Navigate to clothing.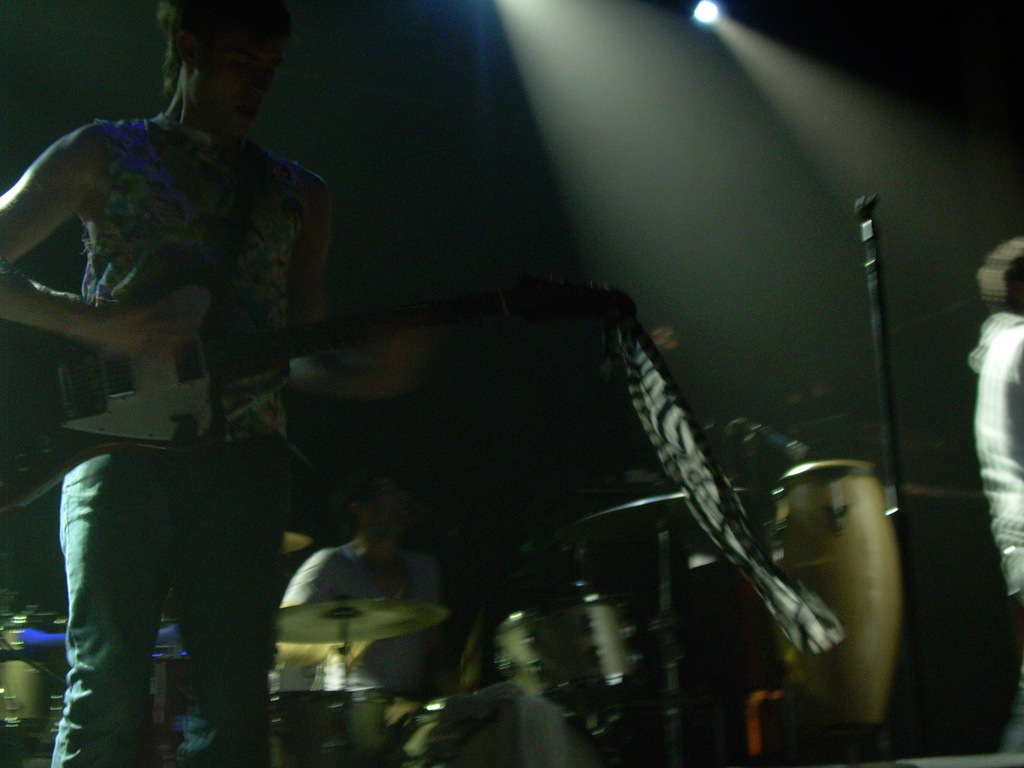
Navigation target: bbox=(51, 113, 301, 767).
